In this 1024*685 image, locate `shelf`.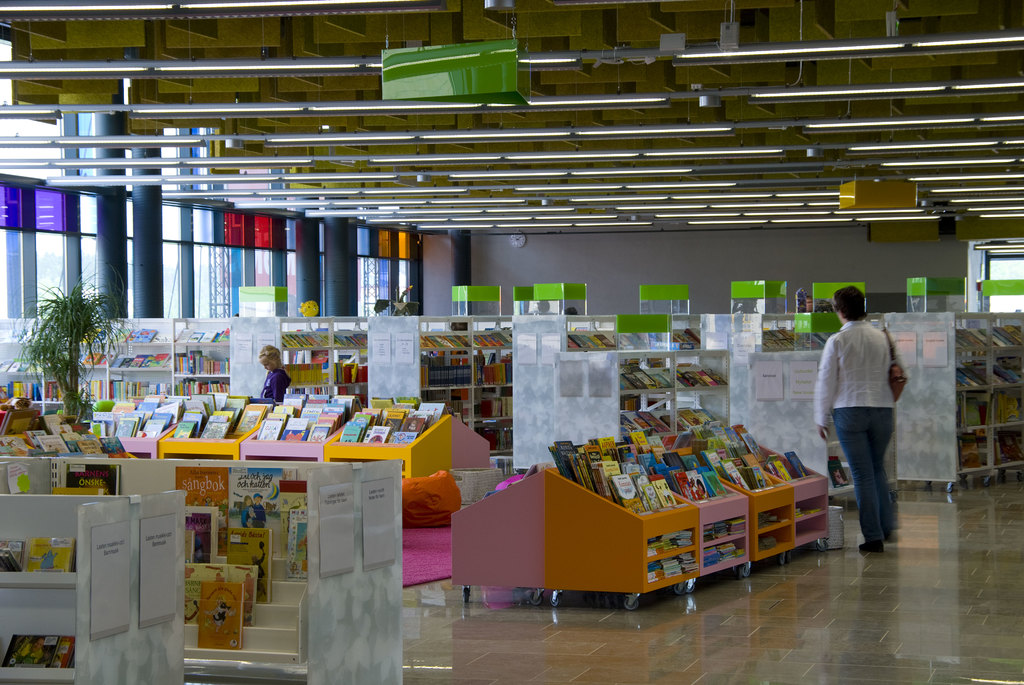
Bounding box: <box>956,315,988,349</box>.
